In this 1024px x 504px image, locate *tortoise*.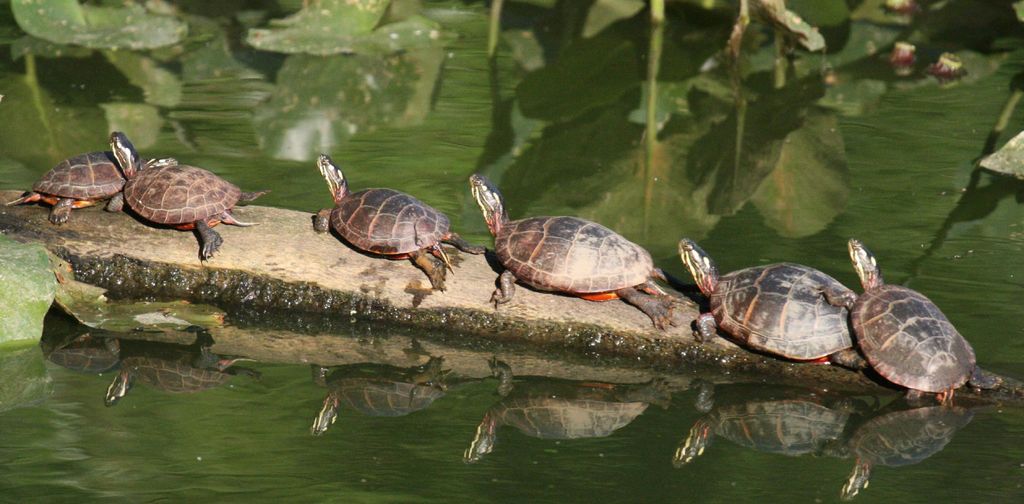
Bounding box: pyautogui.locateOnScreen(95, 324, 264, 404).
